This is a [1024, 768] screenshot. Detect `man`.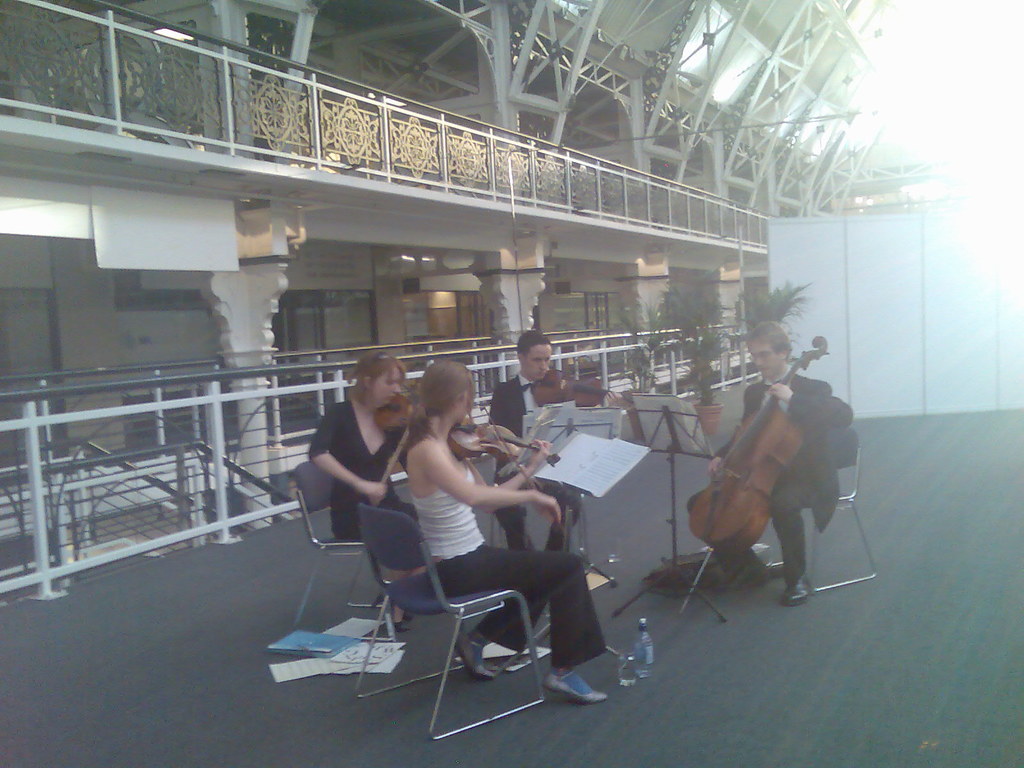
684:319:856:608.
